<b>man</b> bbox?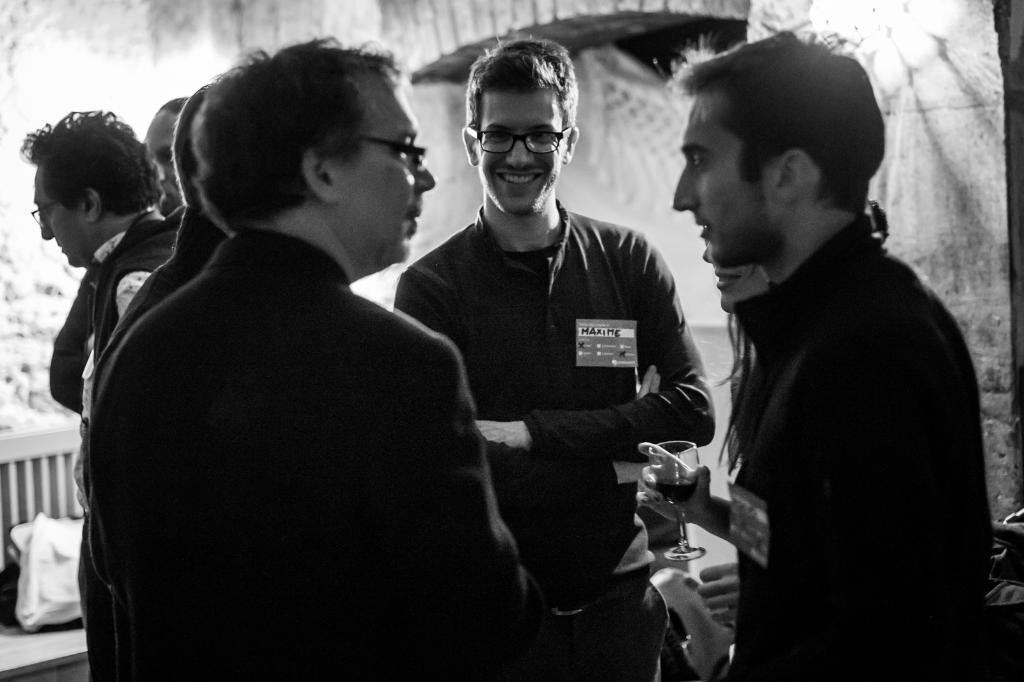
[19,111,188,432]
